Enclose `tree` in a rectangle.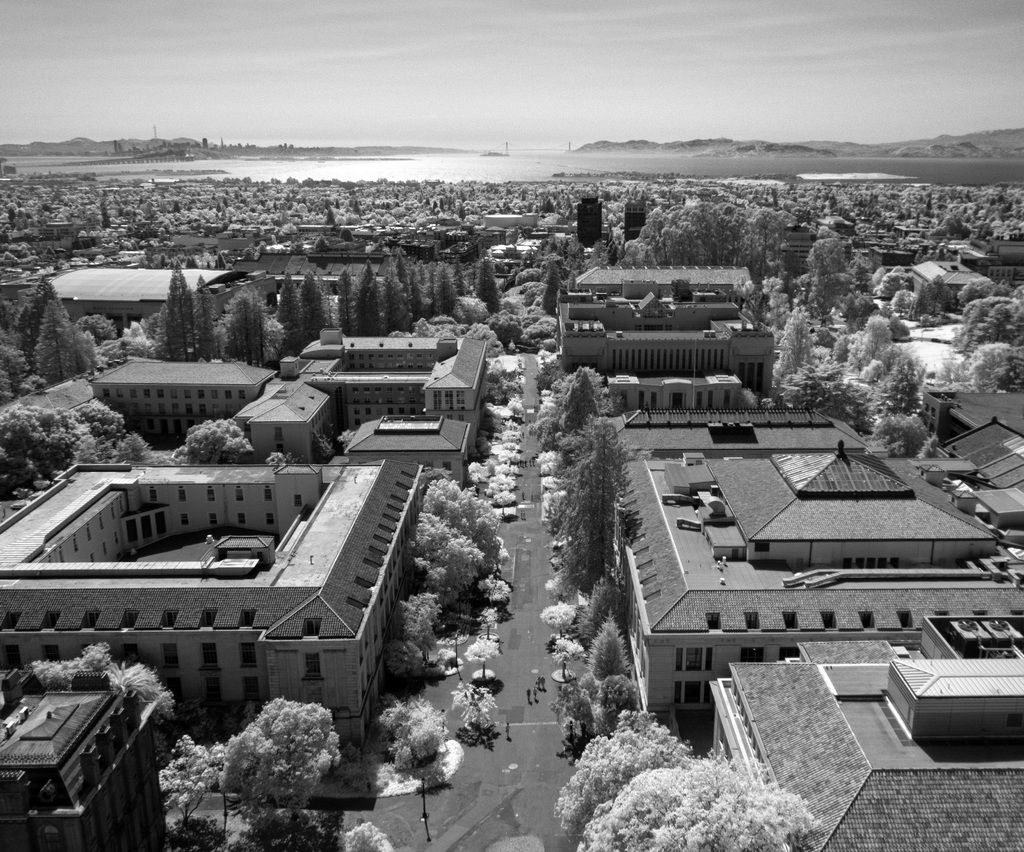
<region>152, 816, 232, 851</region>.
